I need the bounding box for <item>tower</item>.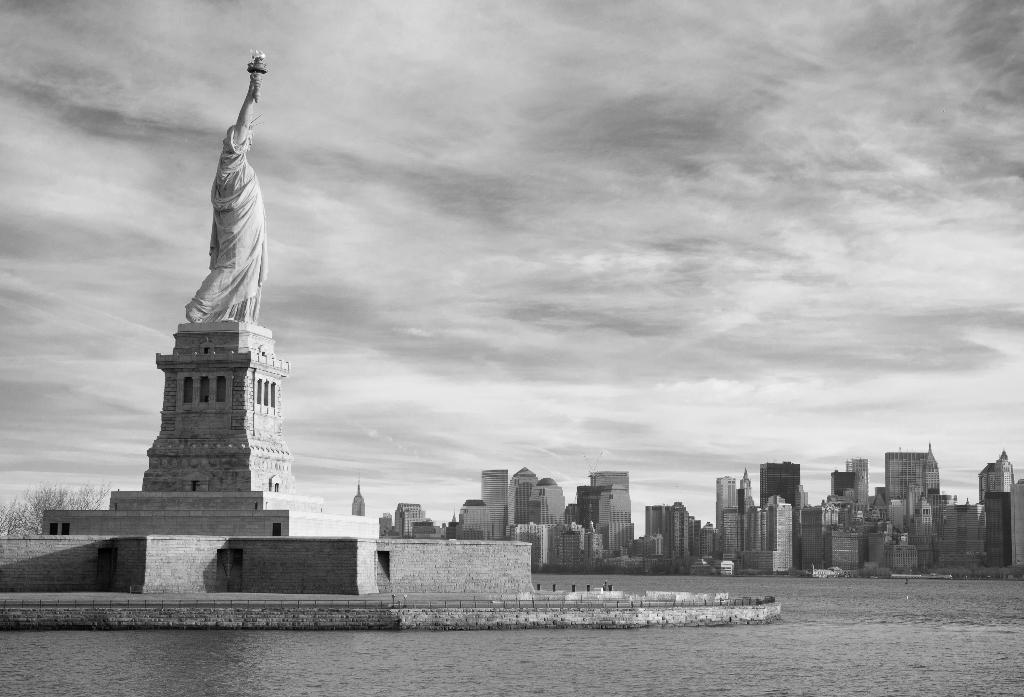
Here it is: x1=984 y1=494 x2=1005 y2=568.
